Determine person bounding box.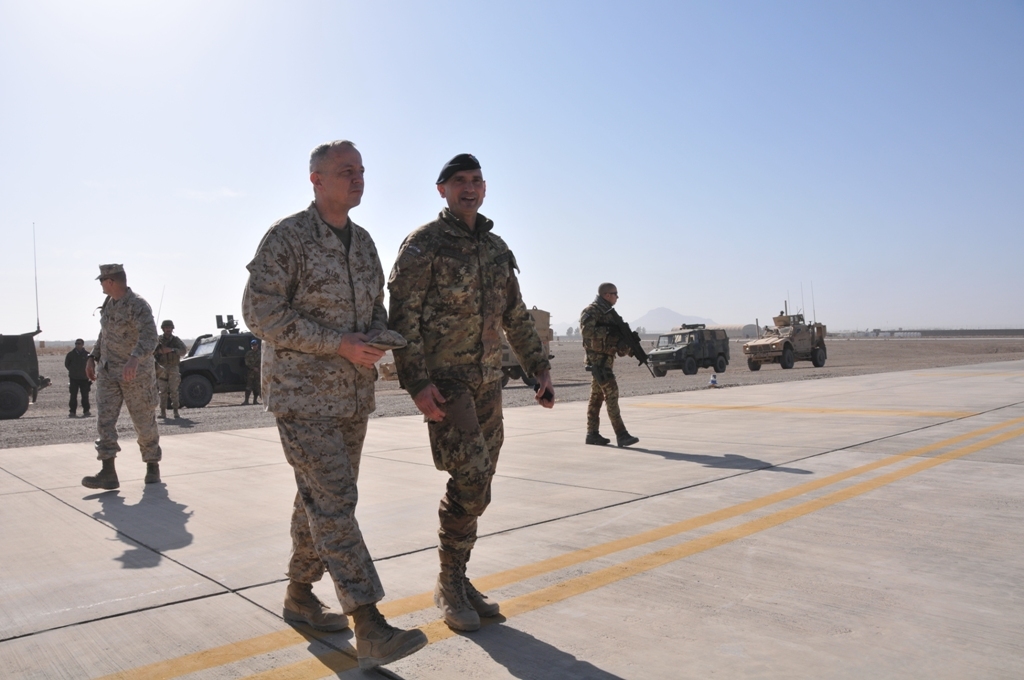
Determined: detection(581, 274, 650, 451).
